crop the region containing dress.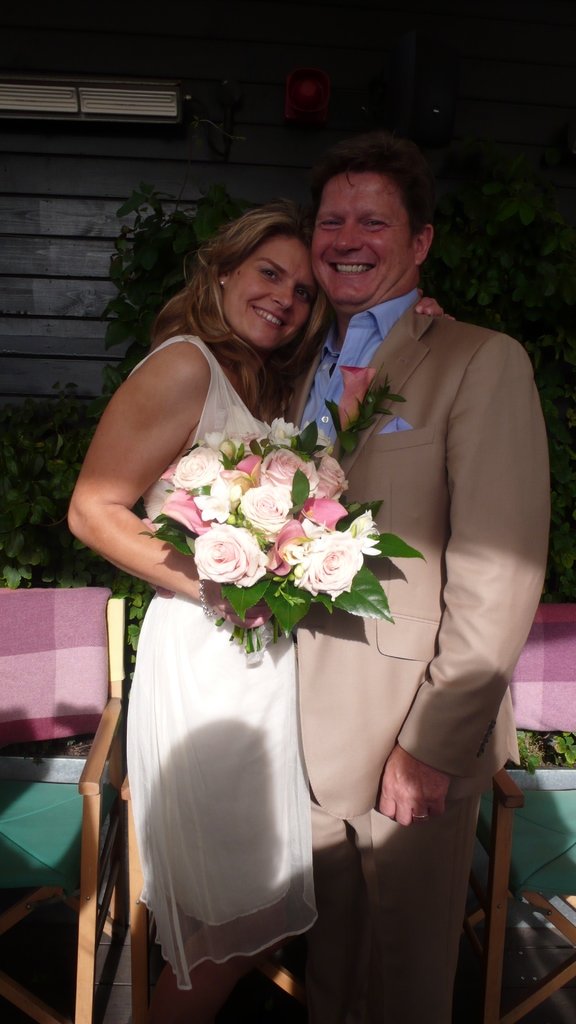
Crop region: pyautogui.locateOnScreen(130, 338, 321, 994).
